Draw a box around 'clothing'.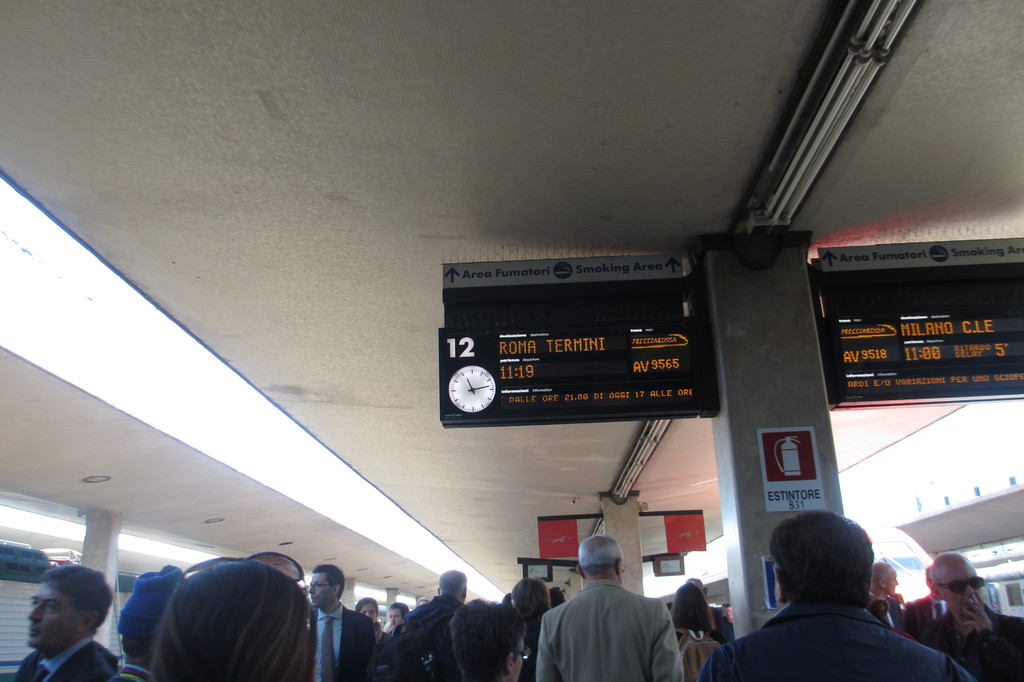
[308, 605, 374, 681].
